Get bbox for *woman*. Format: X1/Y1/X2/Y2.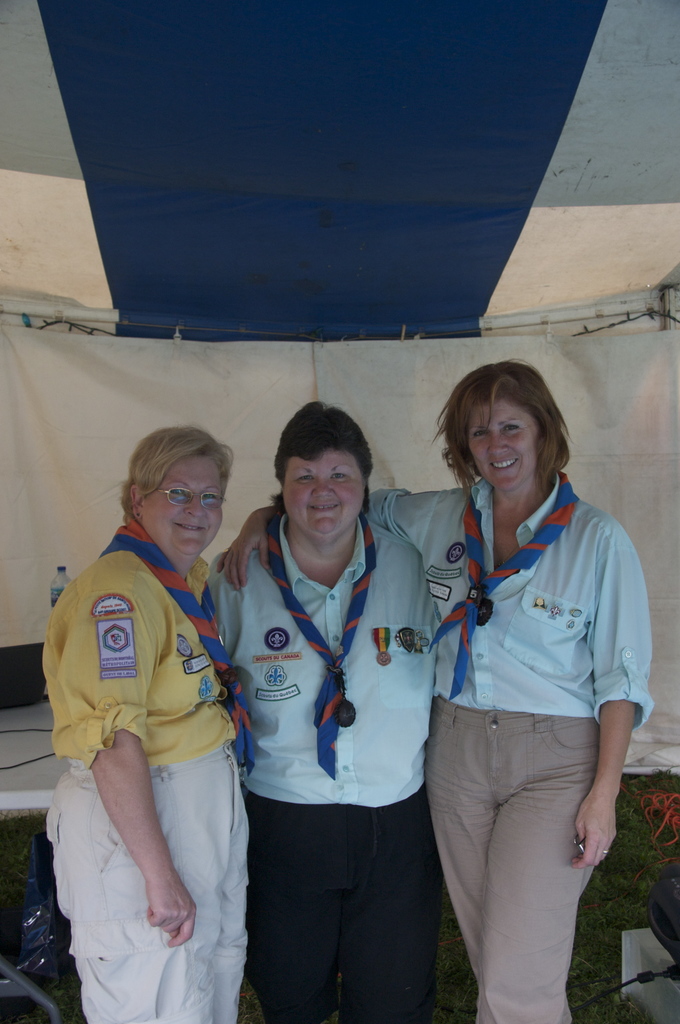
217/356/658/1023.
